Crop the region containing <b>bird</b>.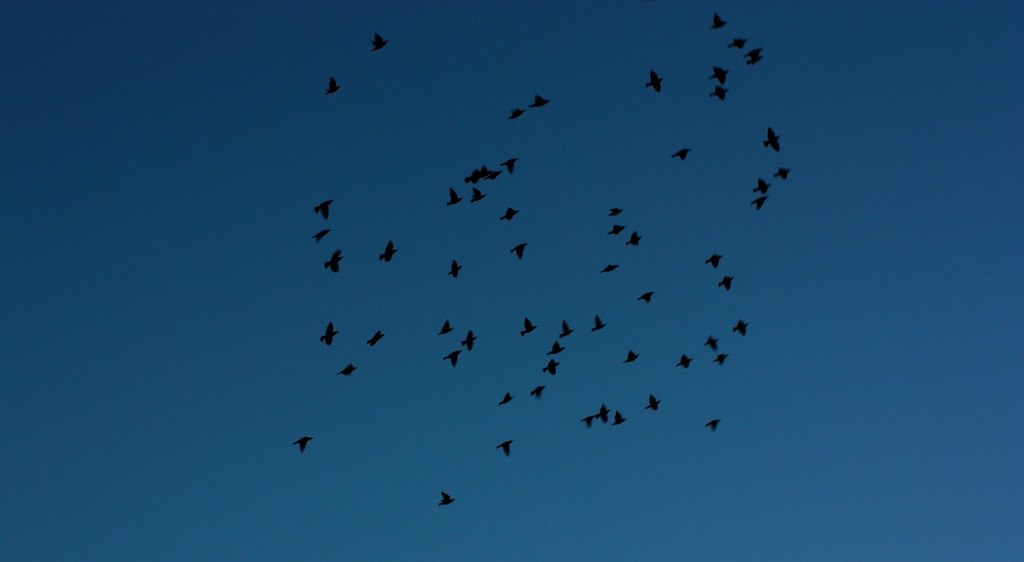
Crop region: (748,53,767,70).
